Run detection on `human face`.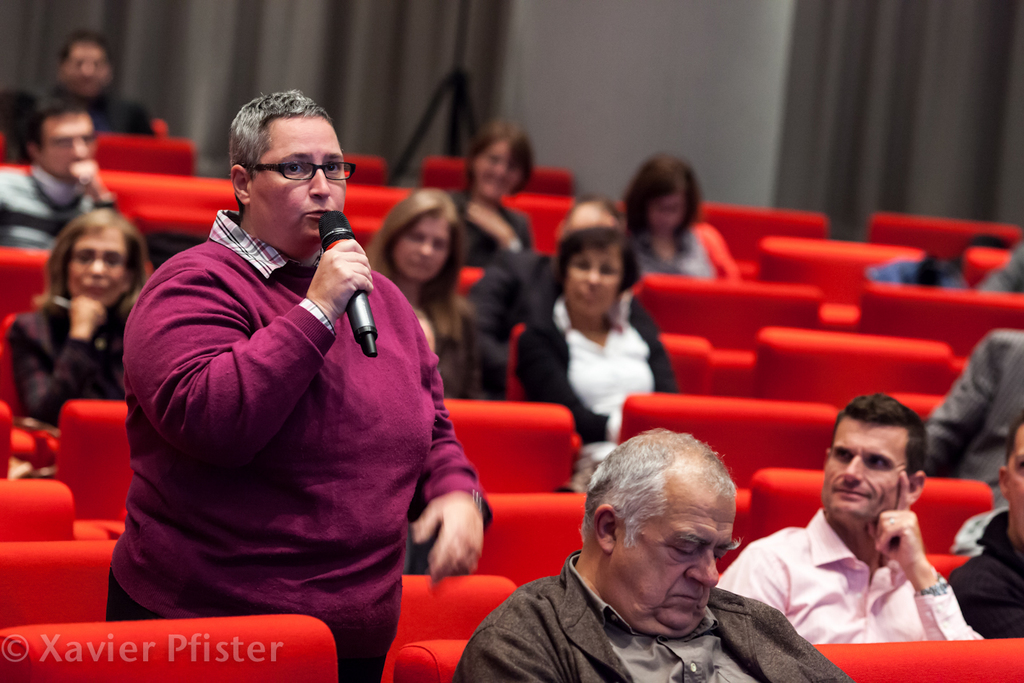
Result: rect(475, 142, 520, 199).
